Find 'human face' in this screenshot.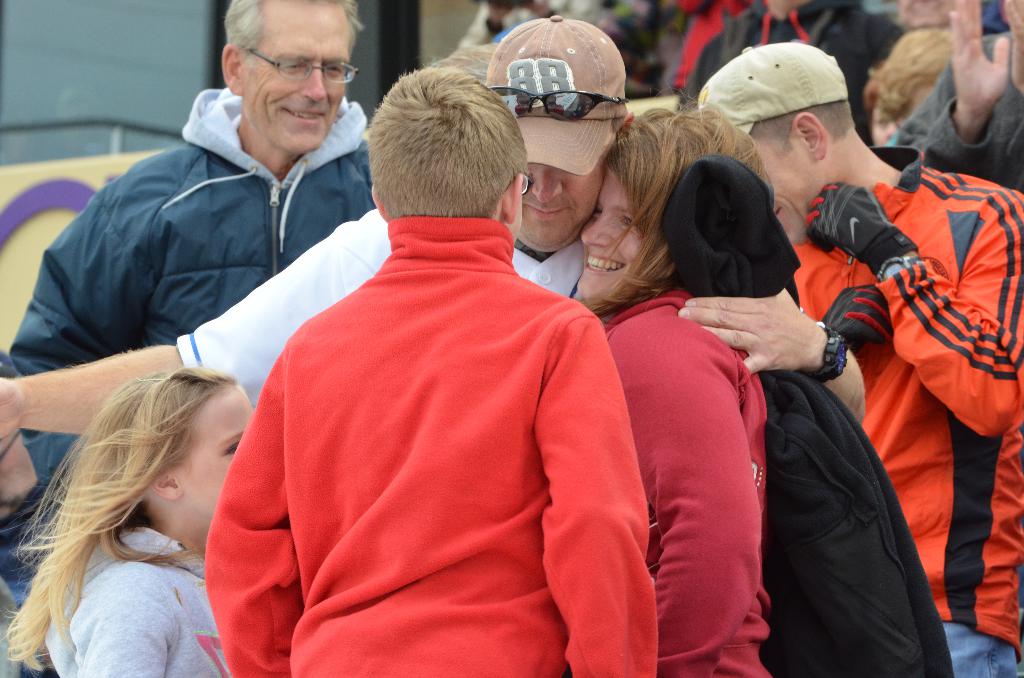
The bounding box for 'human face' is crop(243, 9, 352, 154).
